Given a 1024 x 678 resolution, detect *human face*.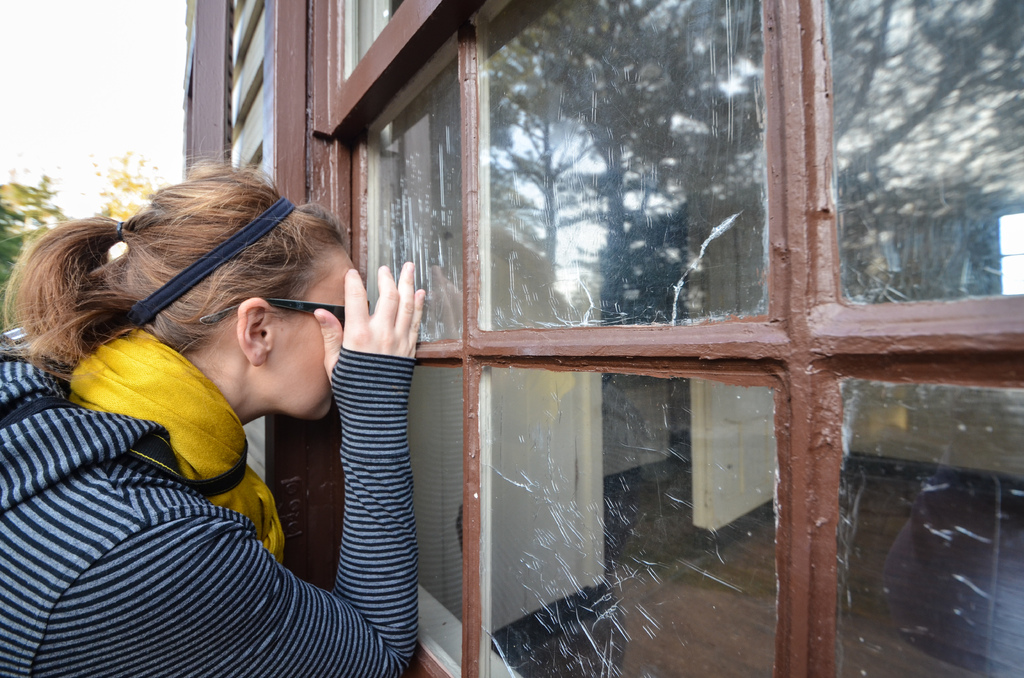
rect(260, 250, 373, 419).
